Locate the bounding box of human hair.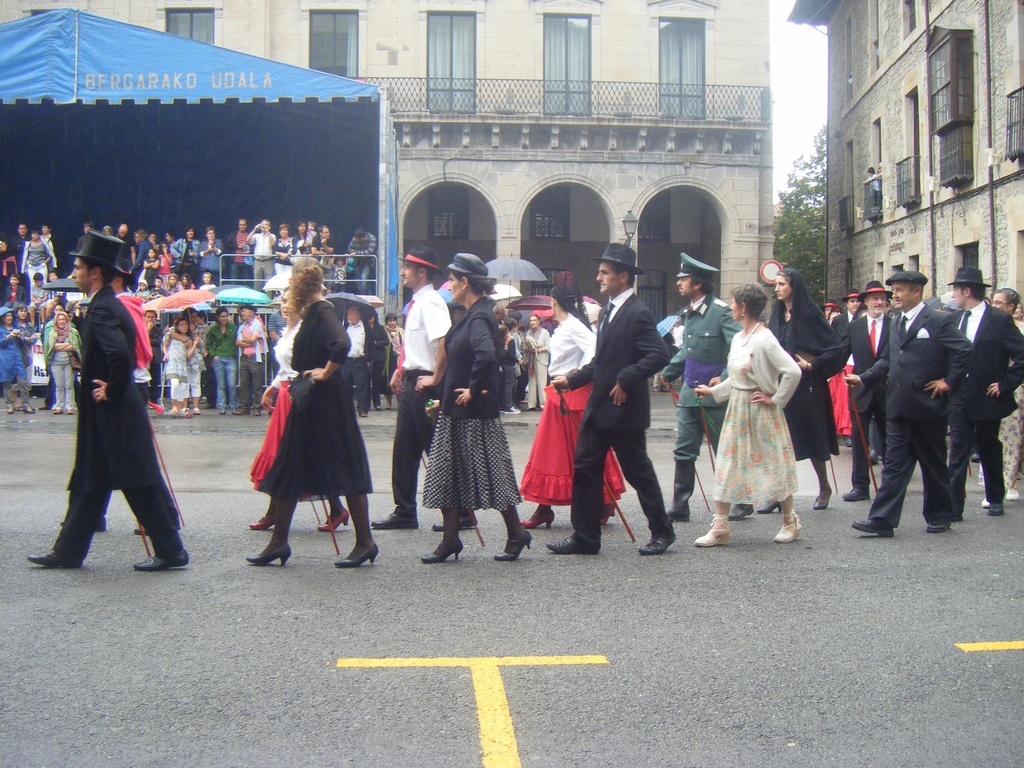
Bounding box: 497 324 505 343.
